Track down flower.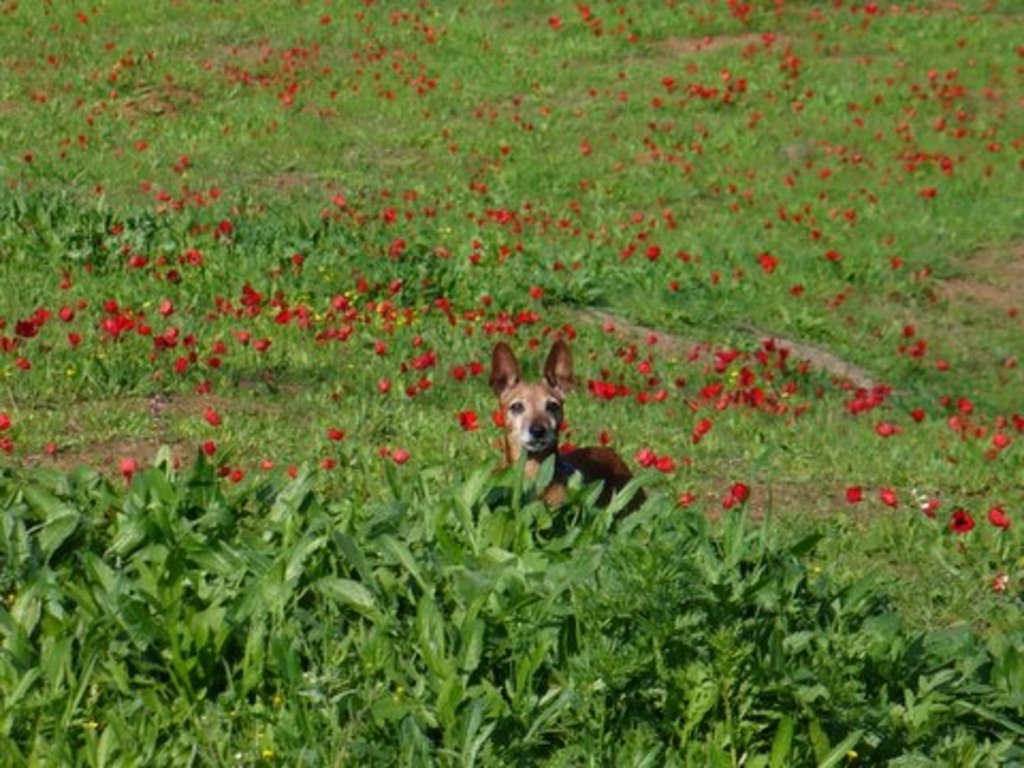
Tracked to left=845, top=482, right=866, bottom=508.
